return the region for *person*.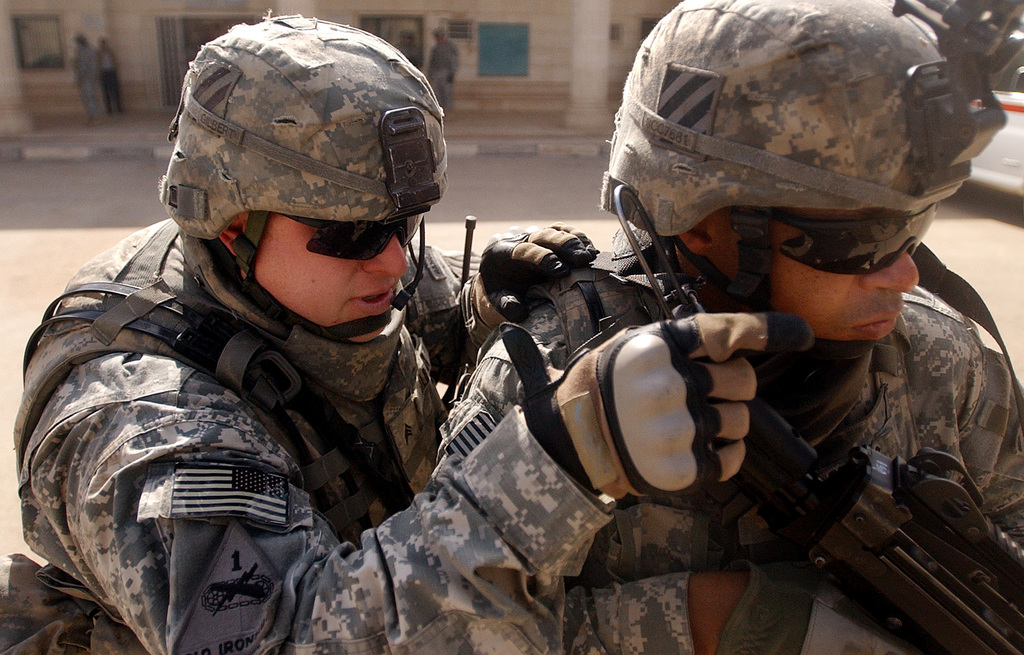
rect(0, 12, 817, 654).
